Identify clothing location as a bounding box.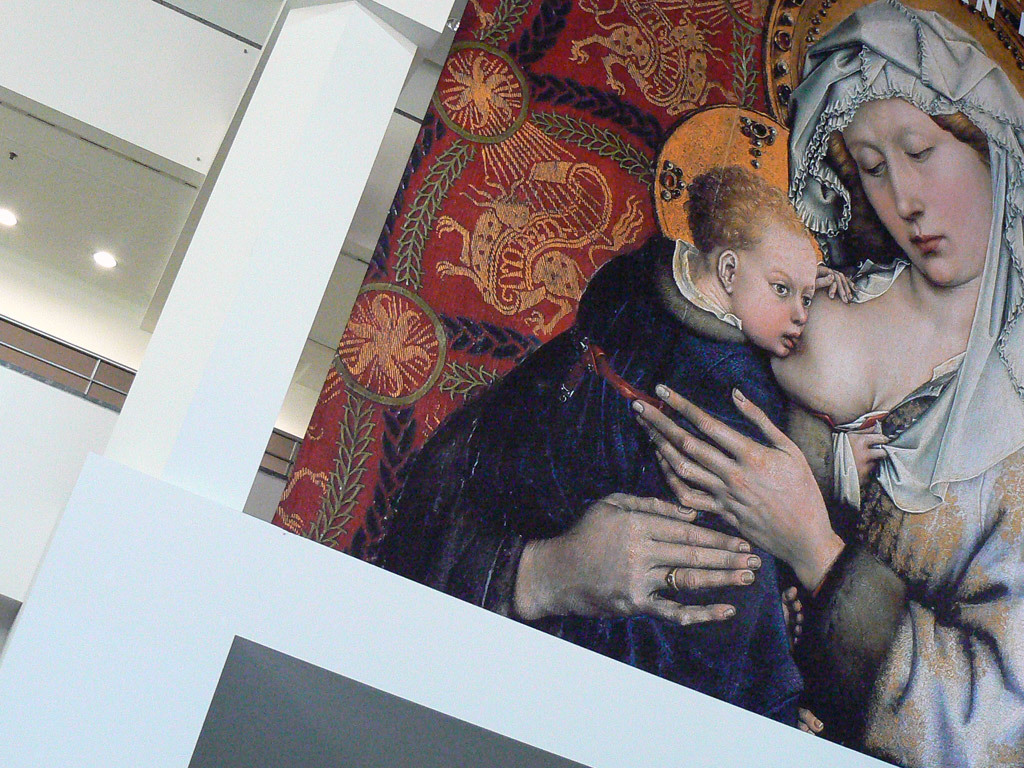
x1=411, y1=201, x2=903, y2=664.
